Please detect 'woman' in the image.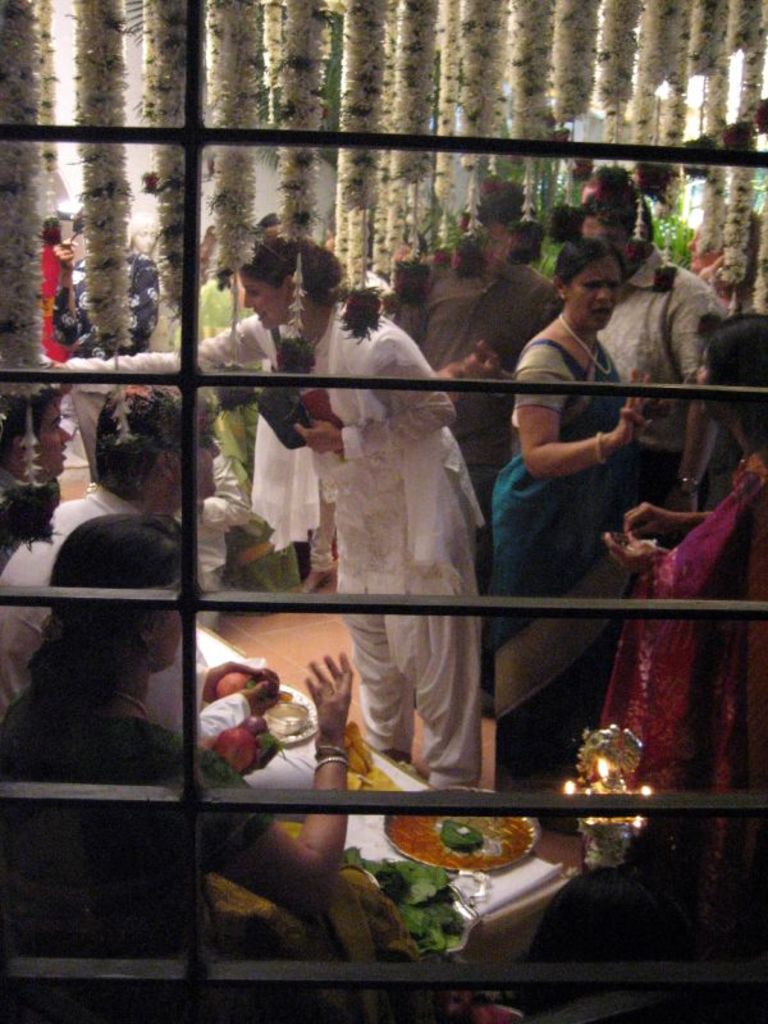
region(9, 520, 474, 1023).
